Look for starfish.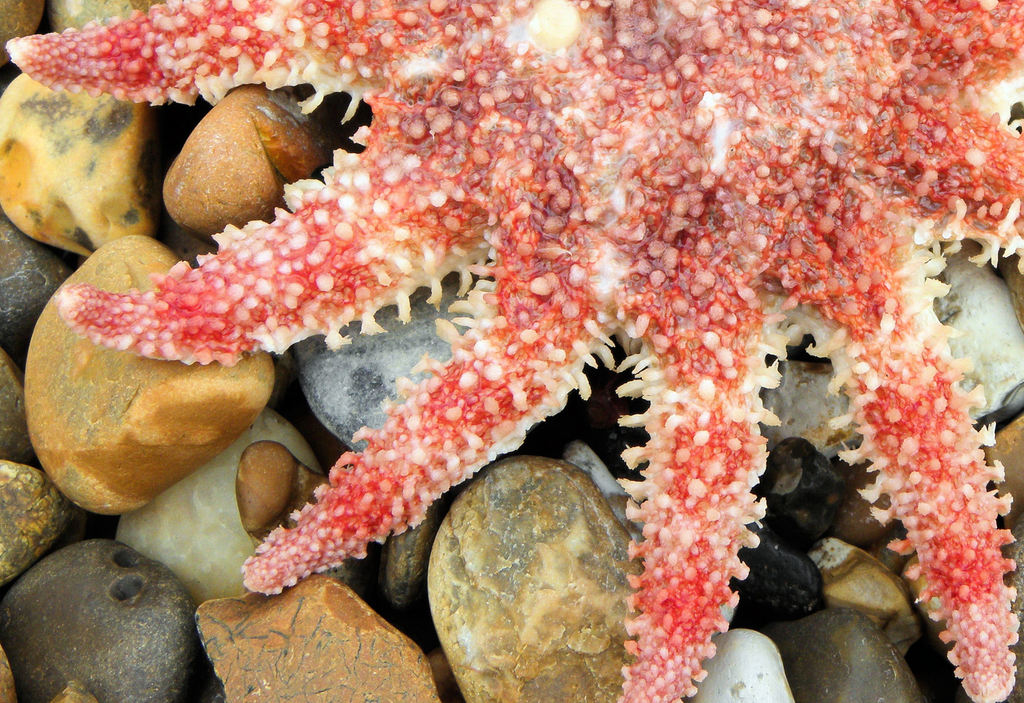
Found: <box>6,0,1023,702</box>.
